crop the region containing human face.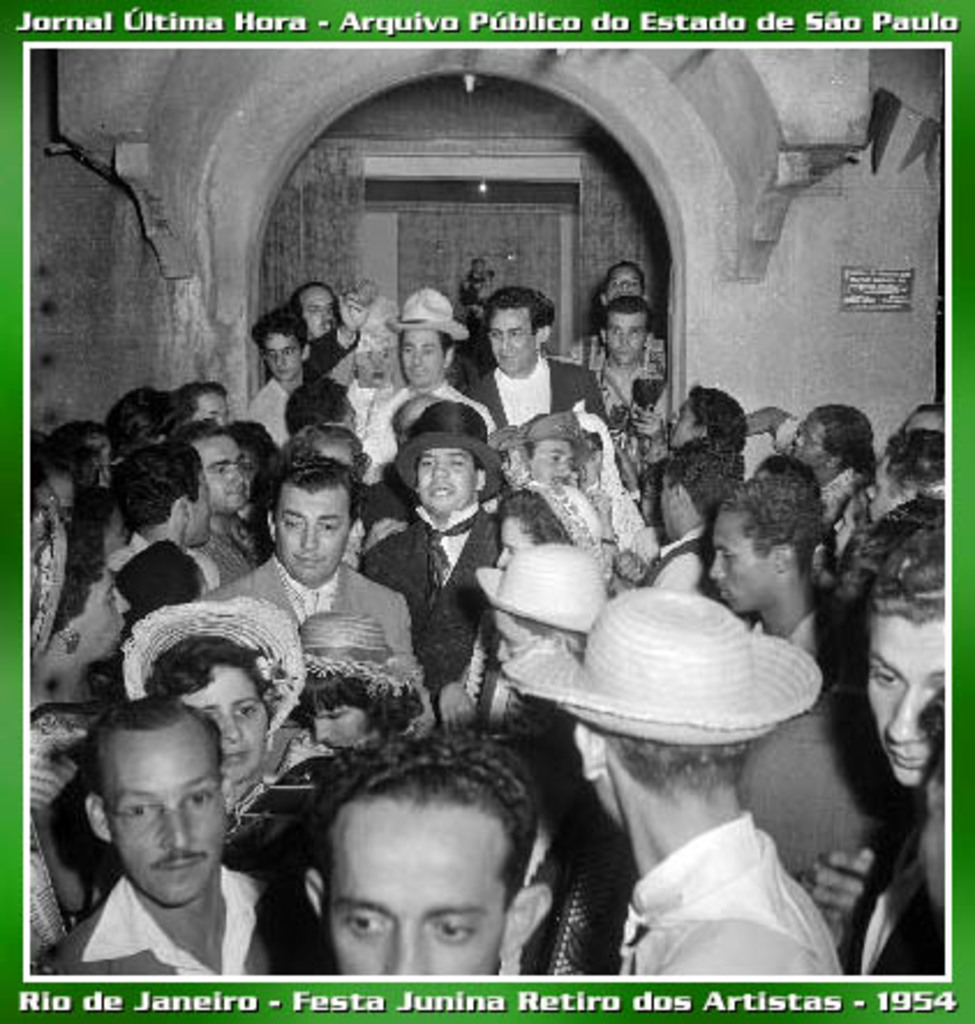
Crop region: rect(494, 305, 536, 370).
